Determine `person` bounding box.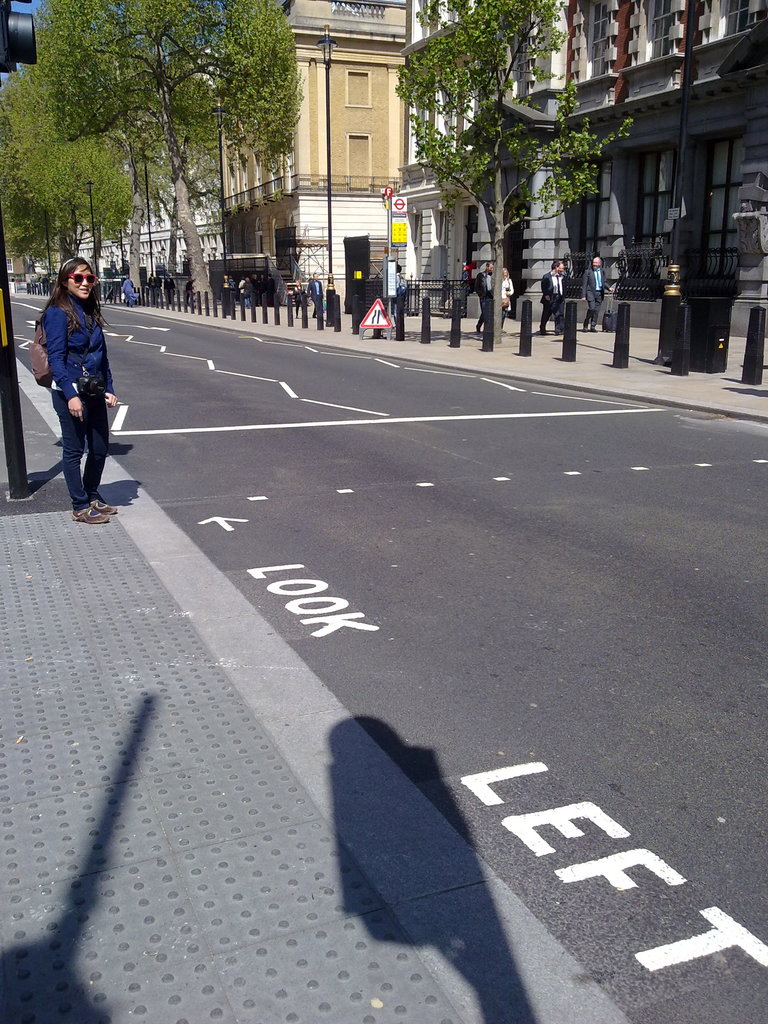
Determined: 119:271:140:306.
